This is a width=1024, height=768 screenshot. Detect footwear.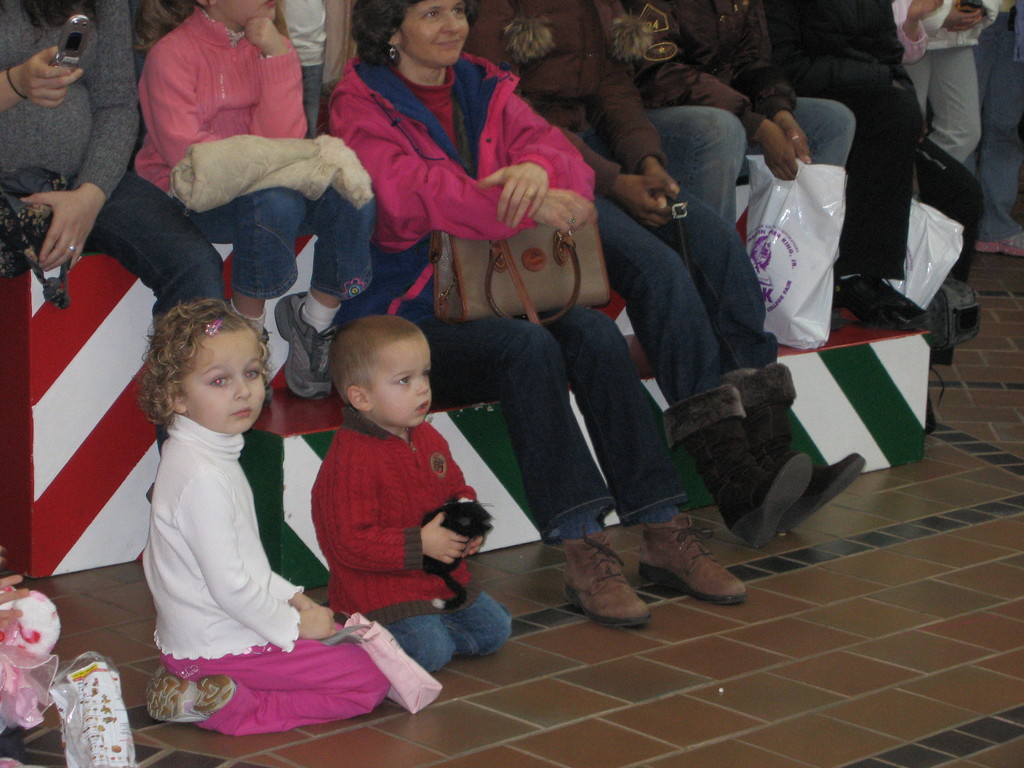
box=[724, 362, 867, 526].
